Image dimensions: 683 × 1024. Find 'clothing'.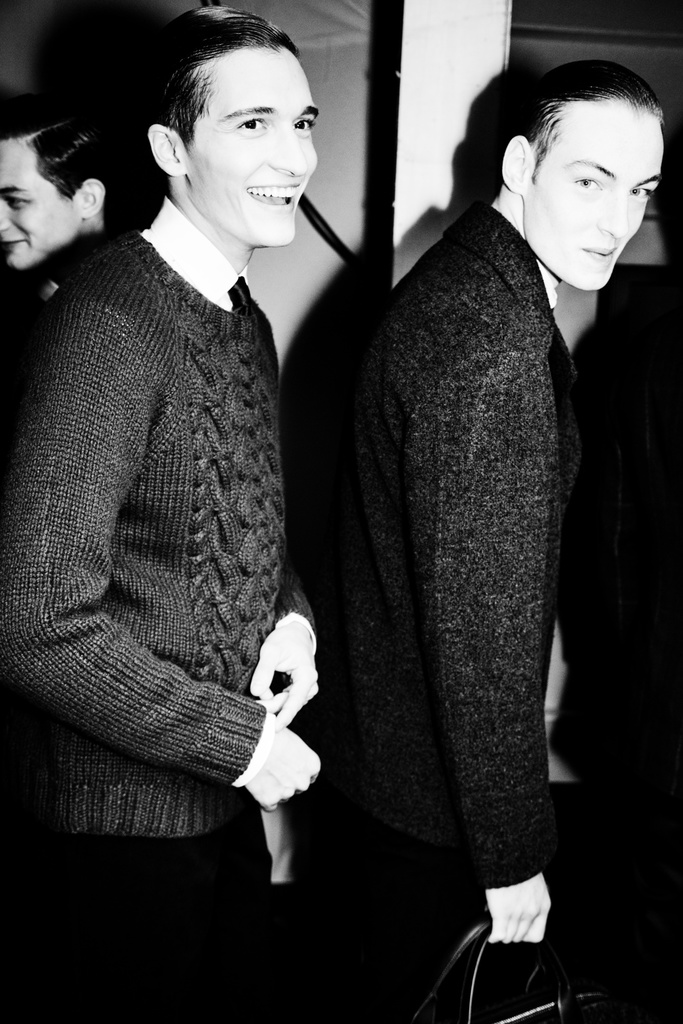
(left=311, top=199, right=582, bottom=890).
